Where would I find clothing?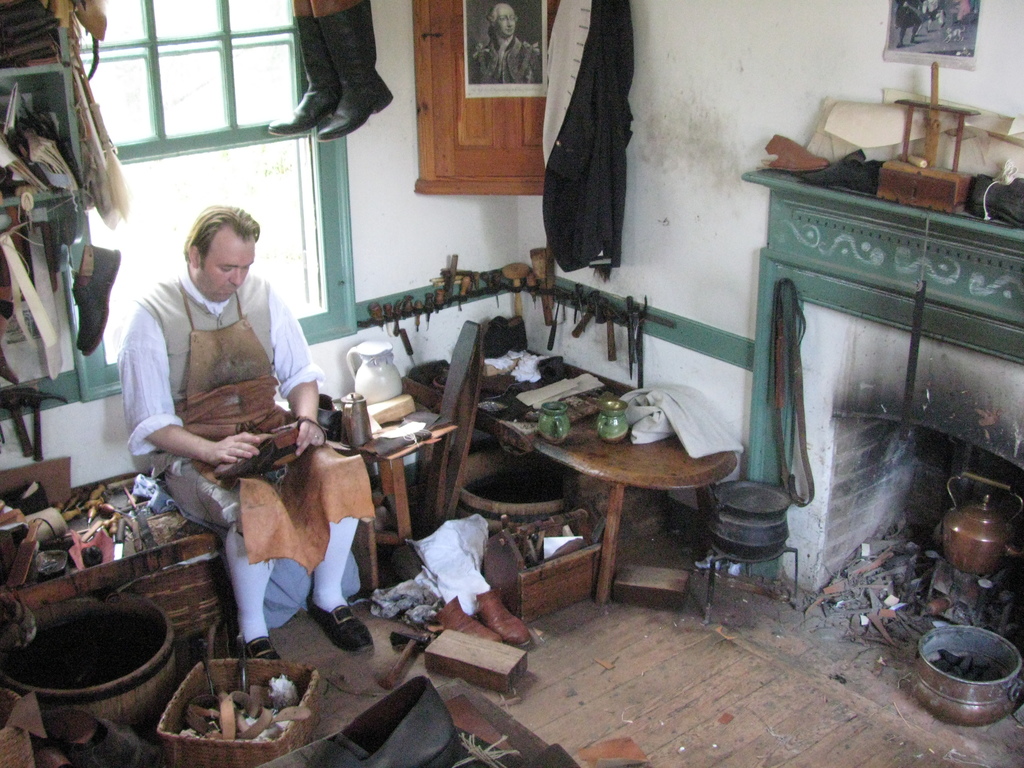
At detection(118, 271, 321, 536).
